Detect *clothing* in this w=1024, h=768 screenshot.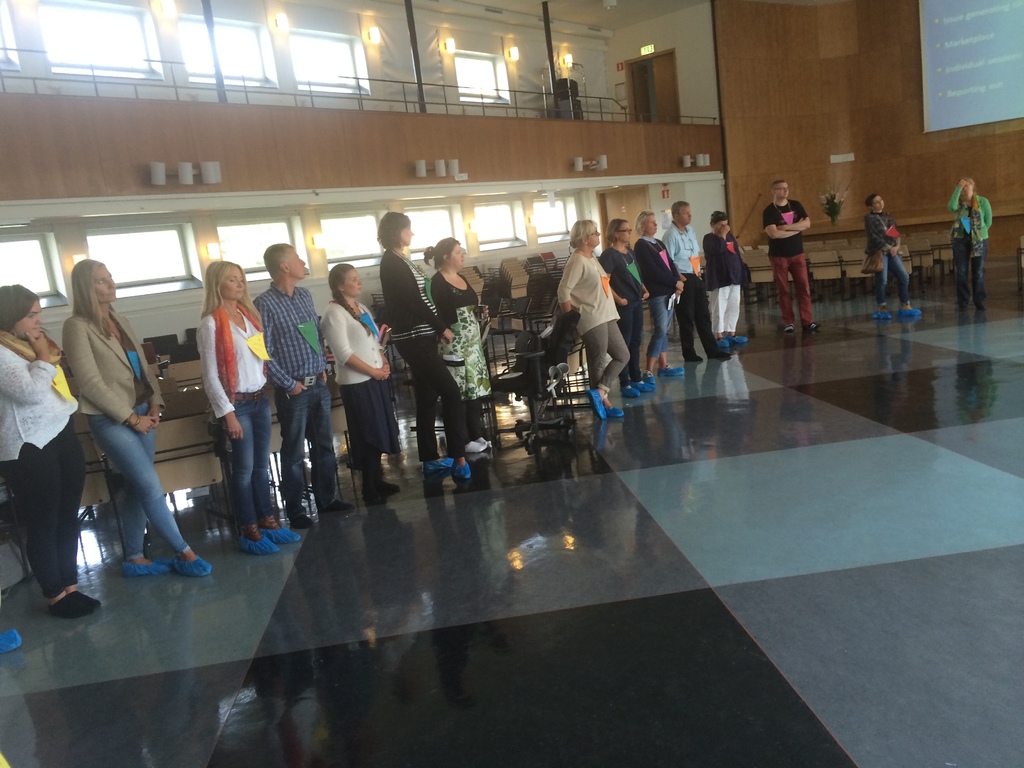
Detection: (x1=383, y1=246, x2=470, y2=463).
